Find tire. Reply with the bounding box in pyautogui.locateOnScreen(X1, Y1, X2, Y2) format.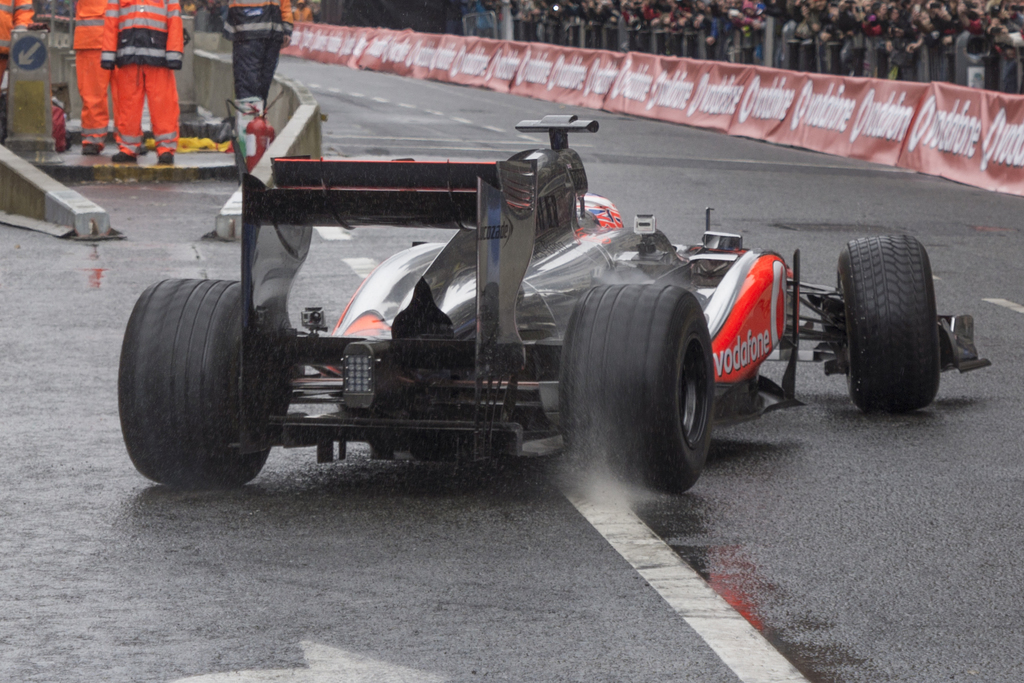
pyautogui.locateOnScreen(116, 273, 291, 488).
